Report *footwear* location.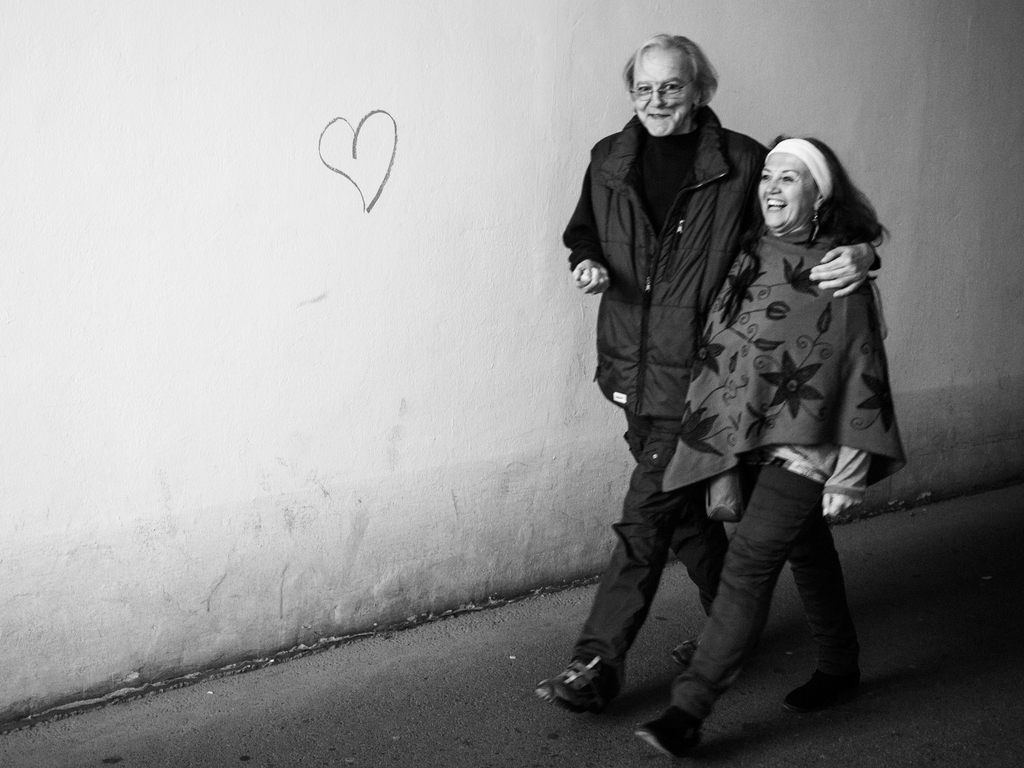
Report: (634, 701, 700, 759).
